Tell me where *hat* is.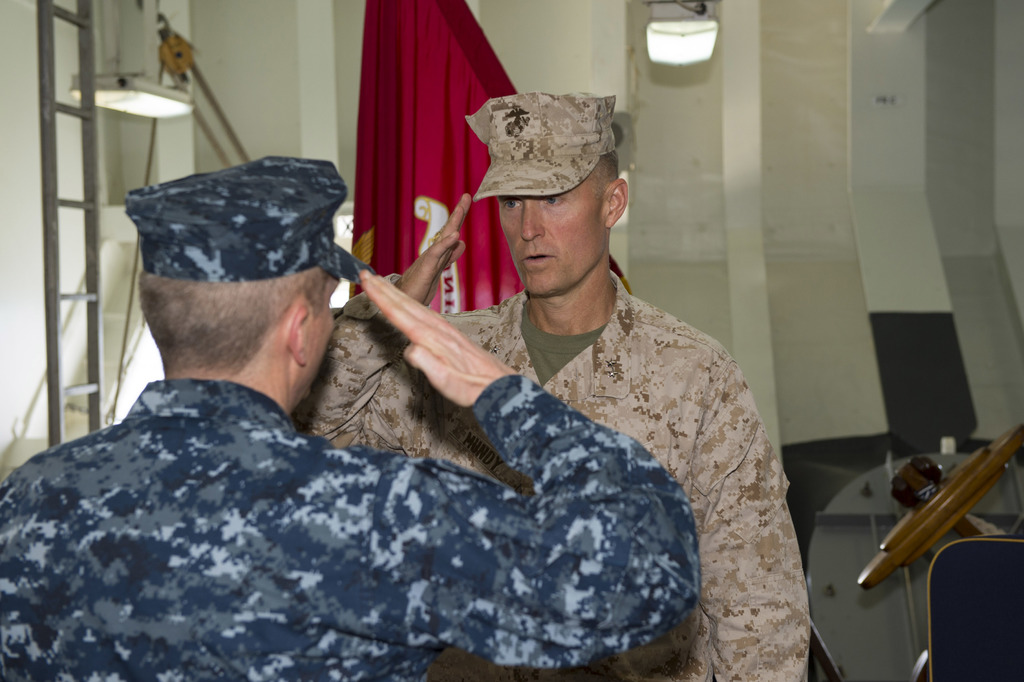
*hat* is at select_region(467, 92, 616, 199).
